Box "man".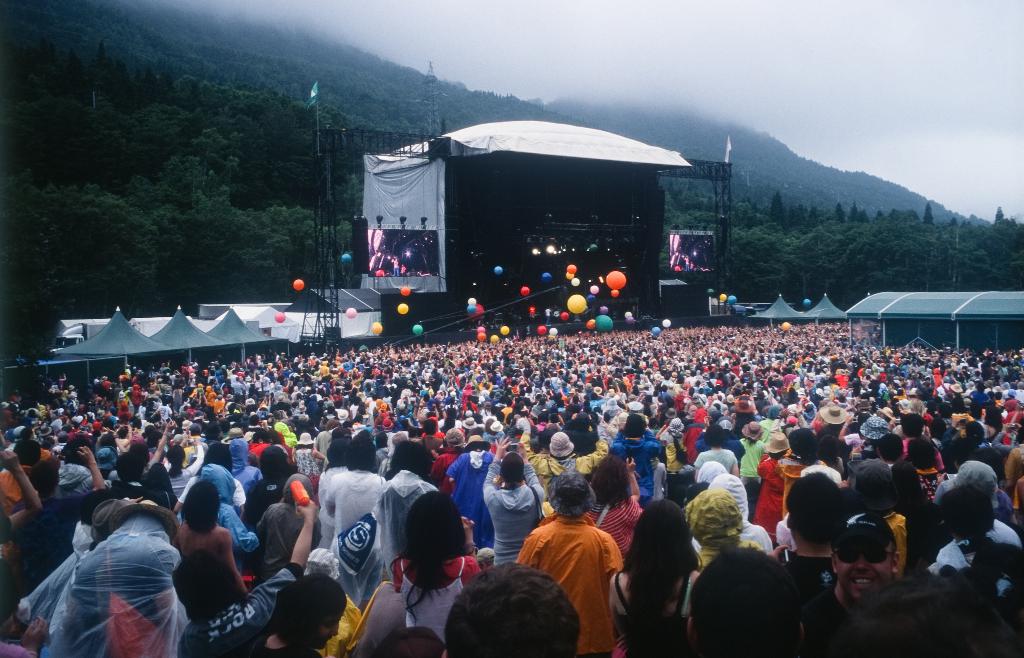
Rect(44, 372, 52, 388).
